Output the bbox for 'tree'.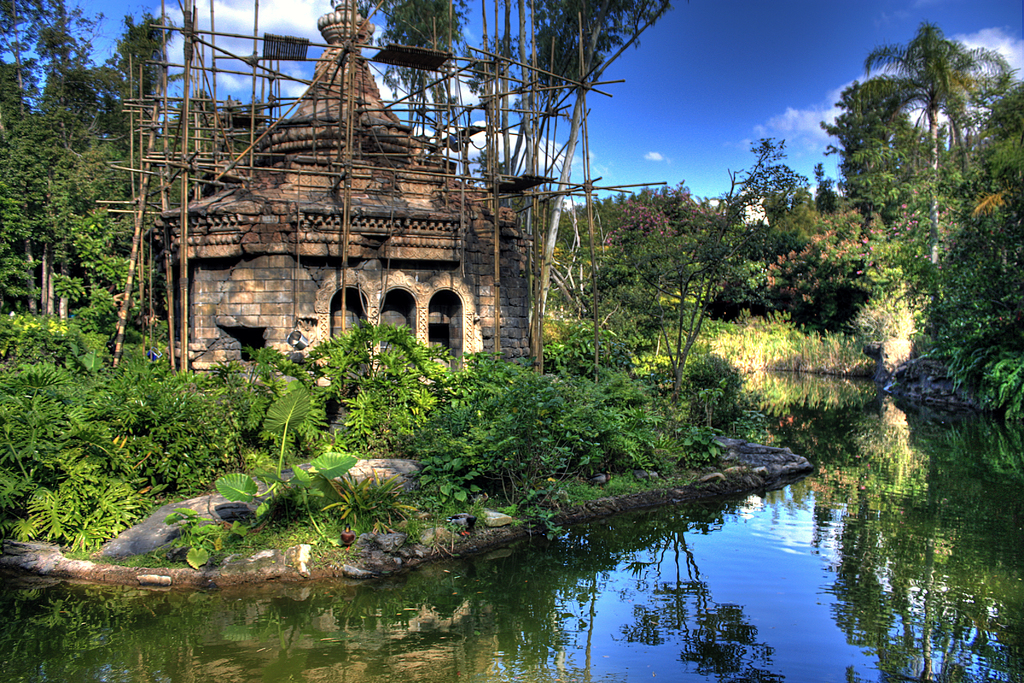
(356, 0, 671, 331).
